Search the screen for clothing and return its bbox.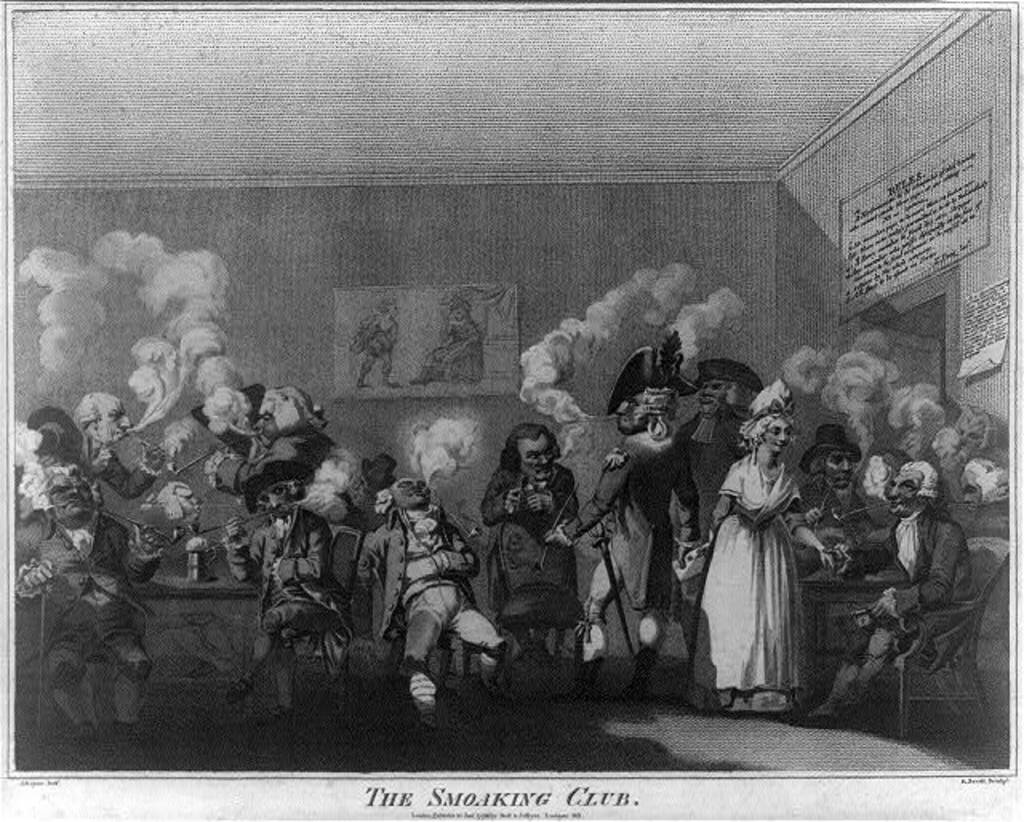
Found: rect(832, 510, 974, 667).
